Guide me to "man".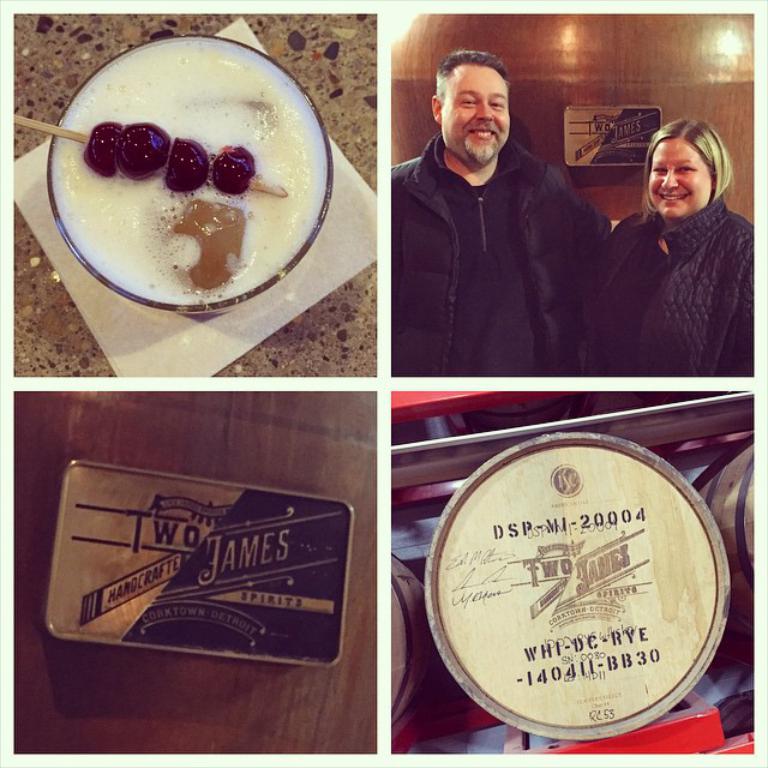
Guidance: l=378, t=53, r=658, b=390.
